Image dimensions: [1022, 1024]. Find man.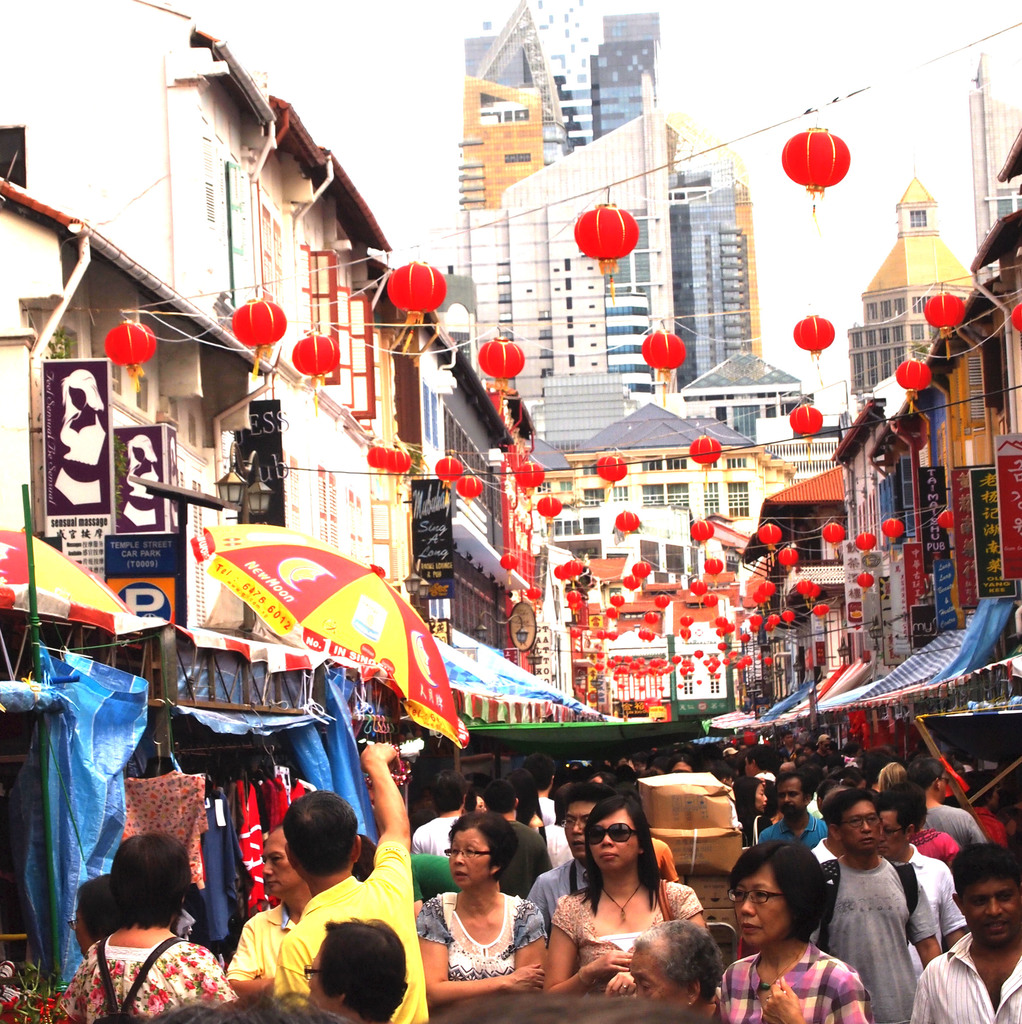
818:788:948:1023.
